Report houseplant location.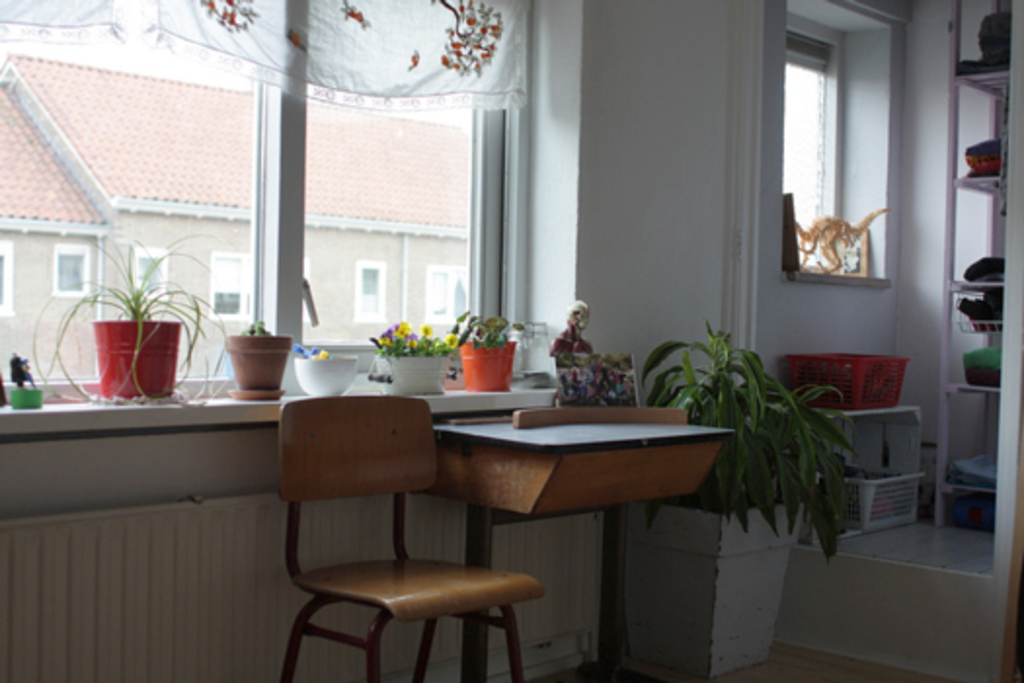
Report: [x1=289, y1=334, x2=359, y2=398].
